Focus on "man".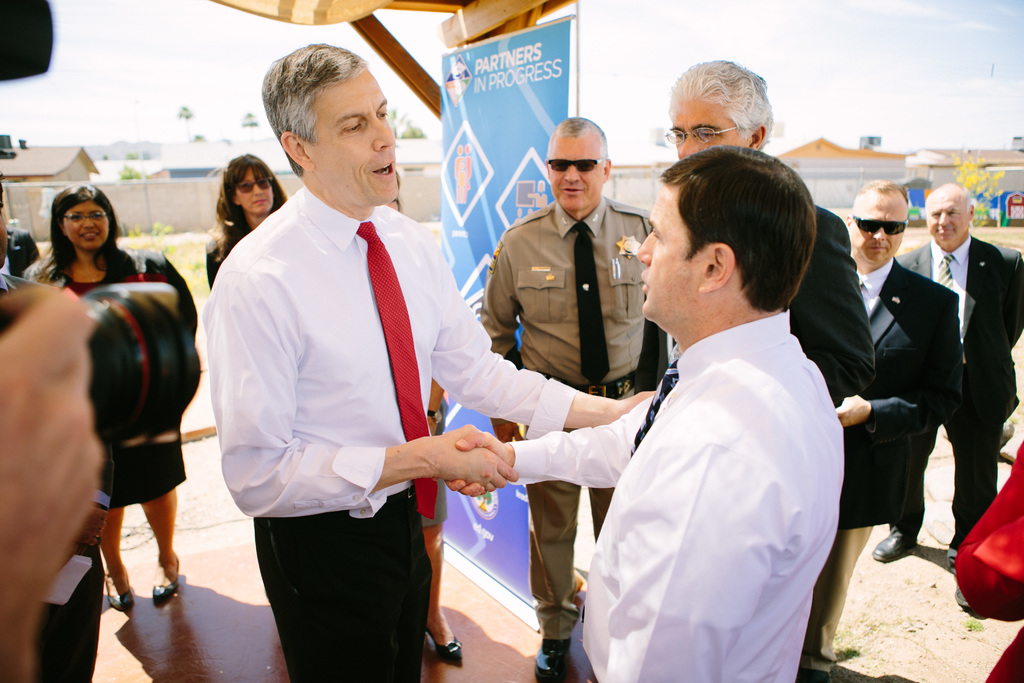
Focused at box=[445, 148, 843, 682].
